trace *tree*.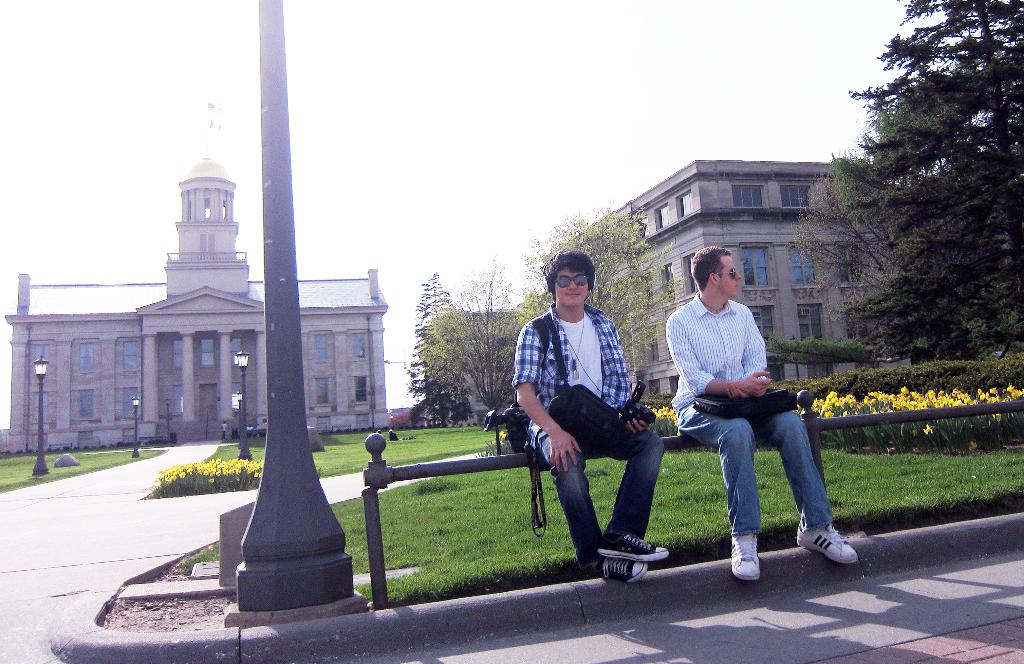
Traced to rect(829, 0, 1023, 354).
